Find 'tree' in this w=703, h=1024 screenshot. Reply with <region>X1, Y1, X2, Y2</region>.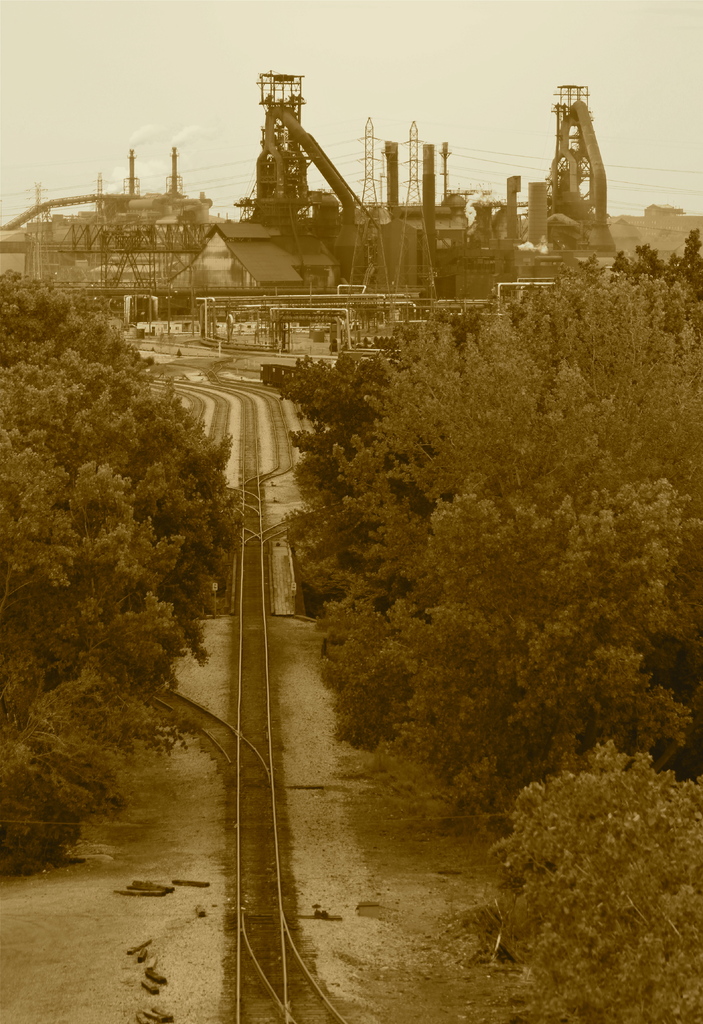
<region>241, 259, 702, 627</region>.
